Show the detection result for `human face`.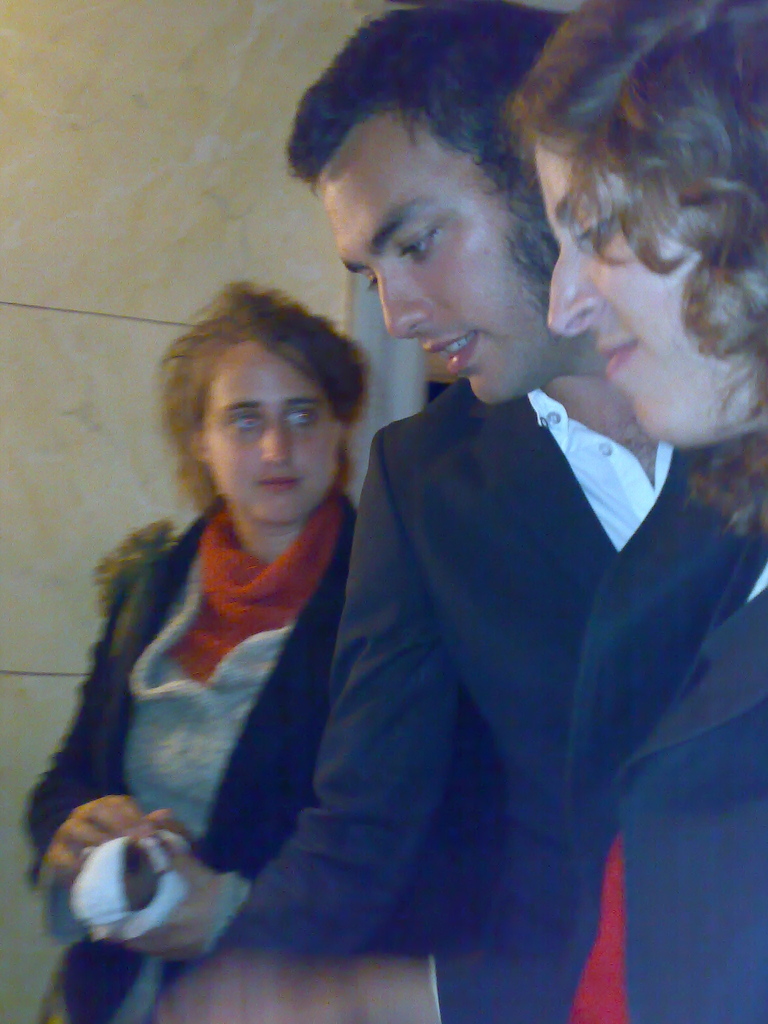
Rect(200, 338, 349, 524).
